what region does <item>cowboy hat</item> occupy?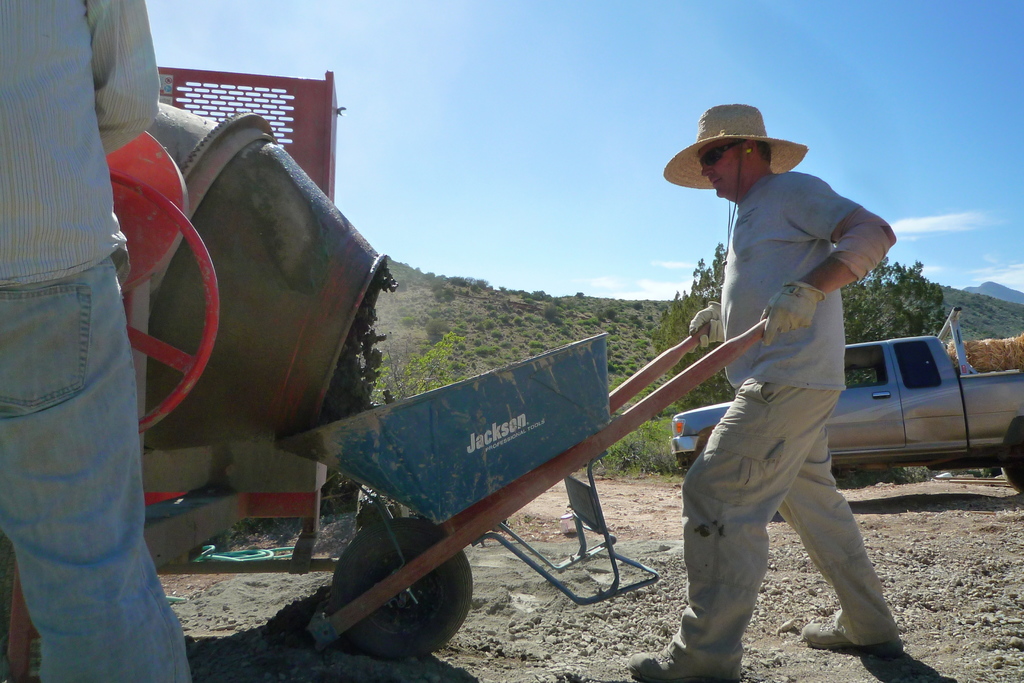
<region>657, 95, 826, 204</region>.
